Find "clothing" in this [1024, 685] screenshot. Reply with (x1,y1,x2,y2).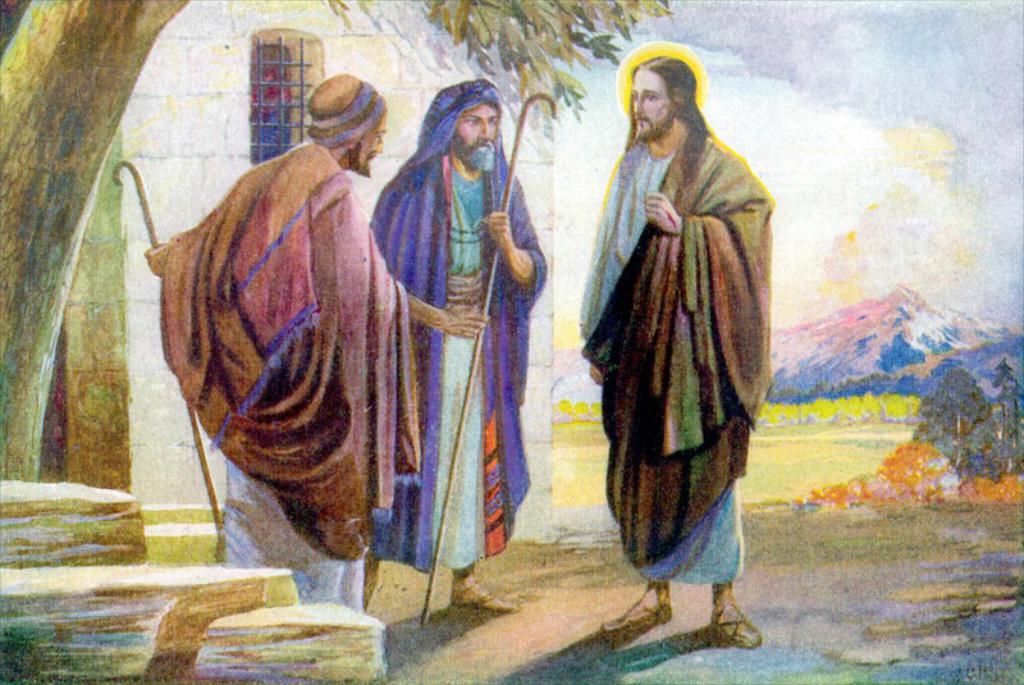
(366,76,547,574).
